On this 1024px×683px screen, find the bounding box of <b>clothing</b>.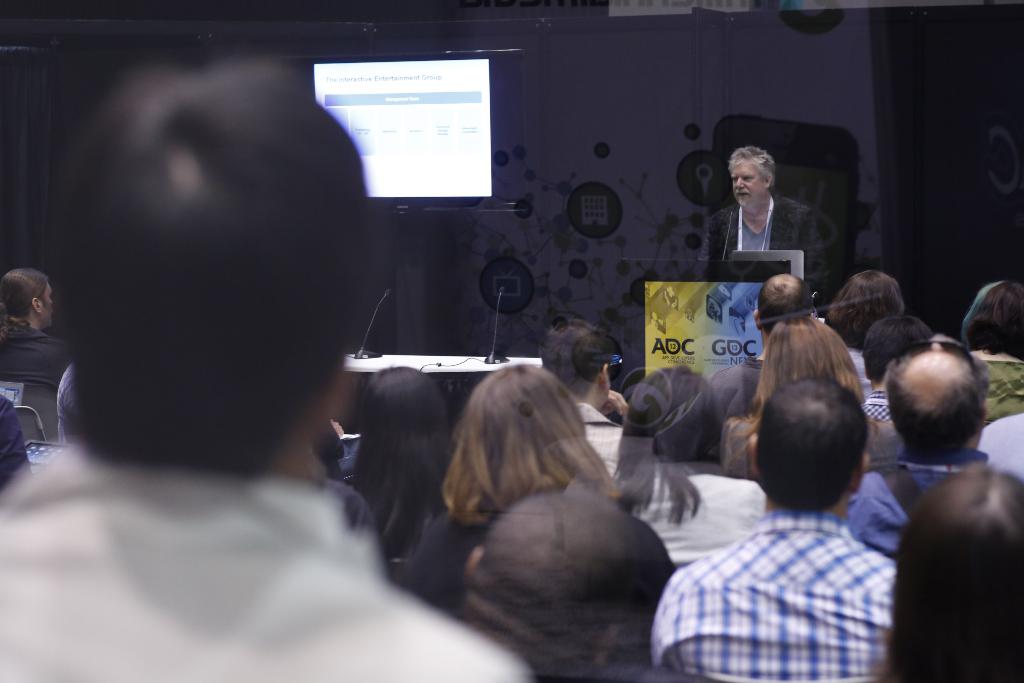
Bounding box: Rect(334, 435, 355, 477).
